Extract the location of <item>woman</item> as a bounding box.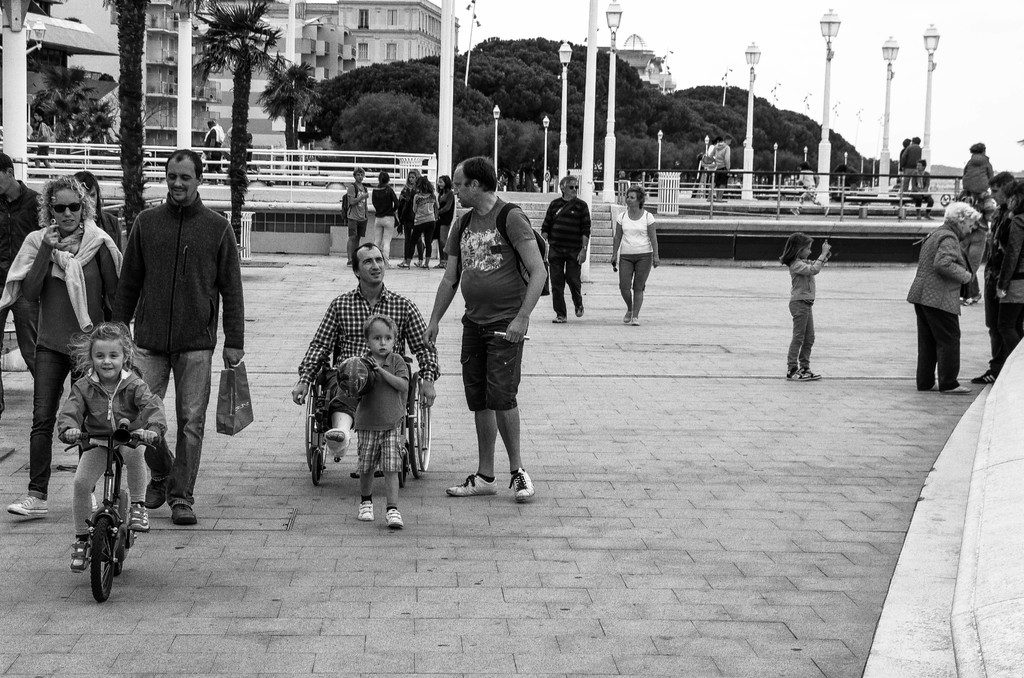
l=608, t=183, r=660, b=325.
